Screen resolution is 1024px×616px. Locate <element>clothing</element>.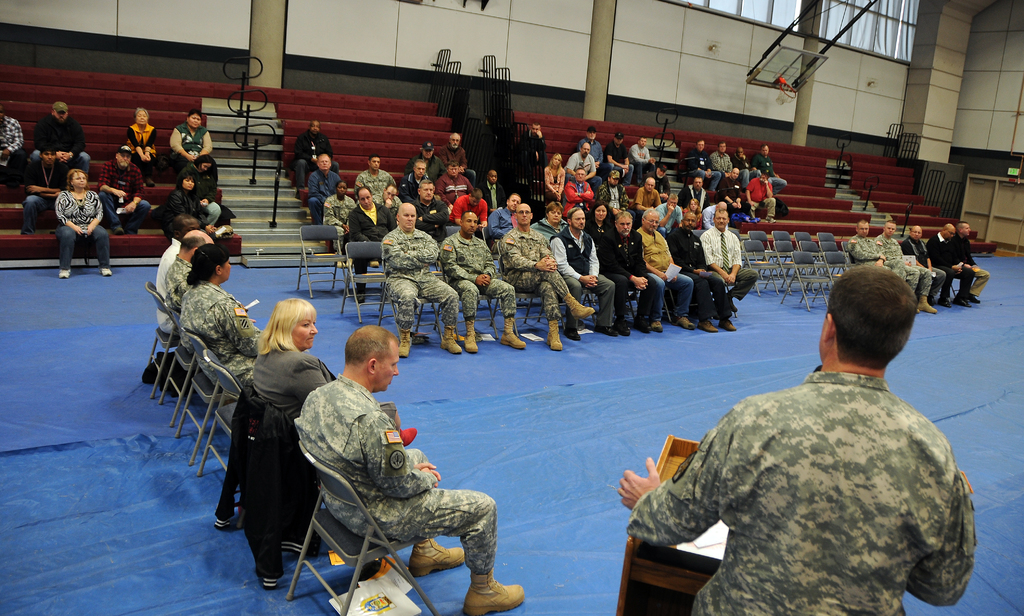
630/328/986/607.
